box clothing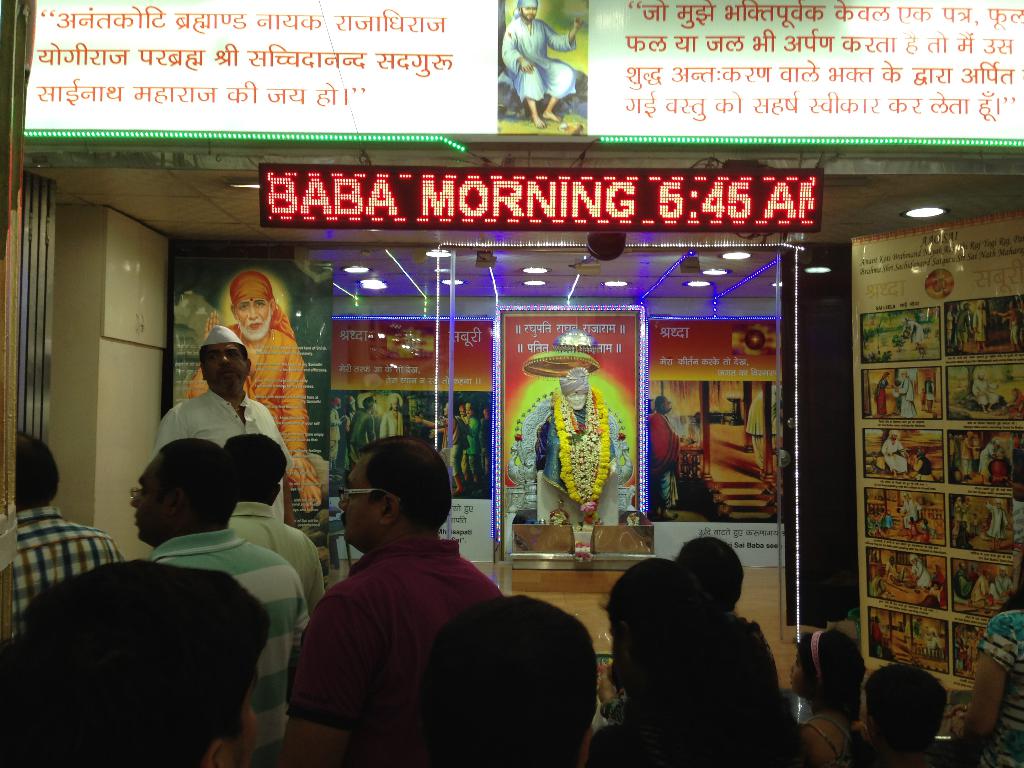
pyautogui.locateOnScreen(152, 383, 294, 521)
